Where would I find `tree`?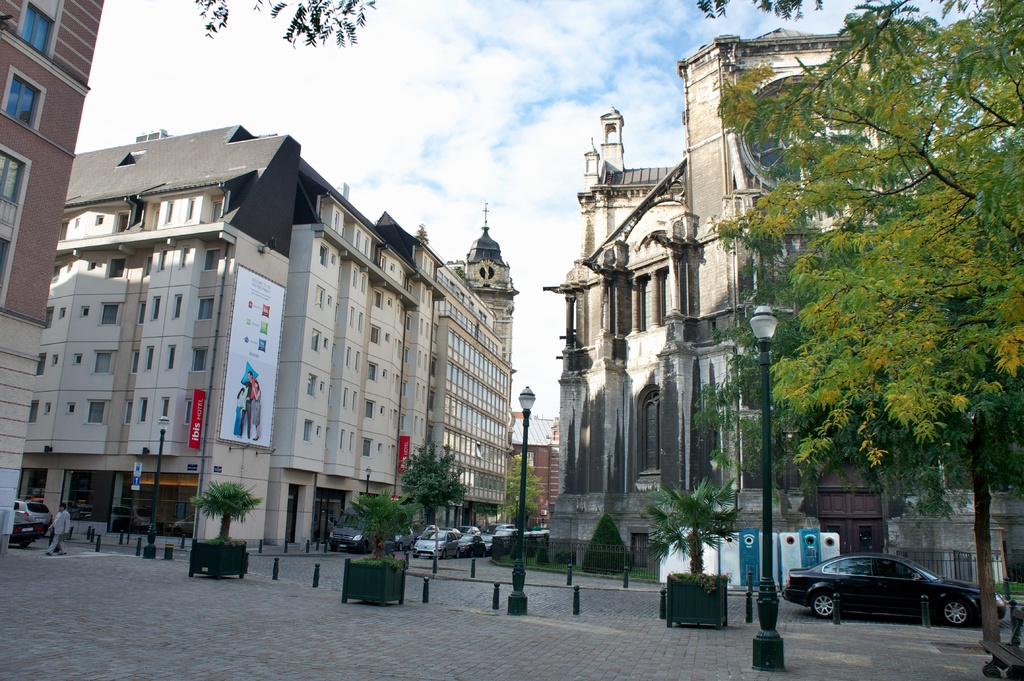
At 496 451 548 543.
